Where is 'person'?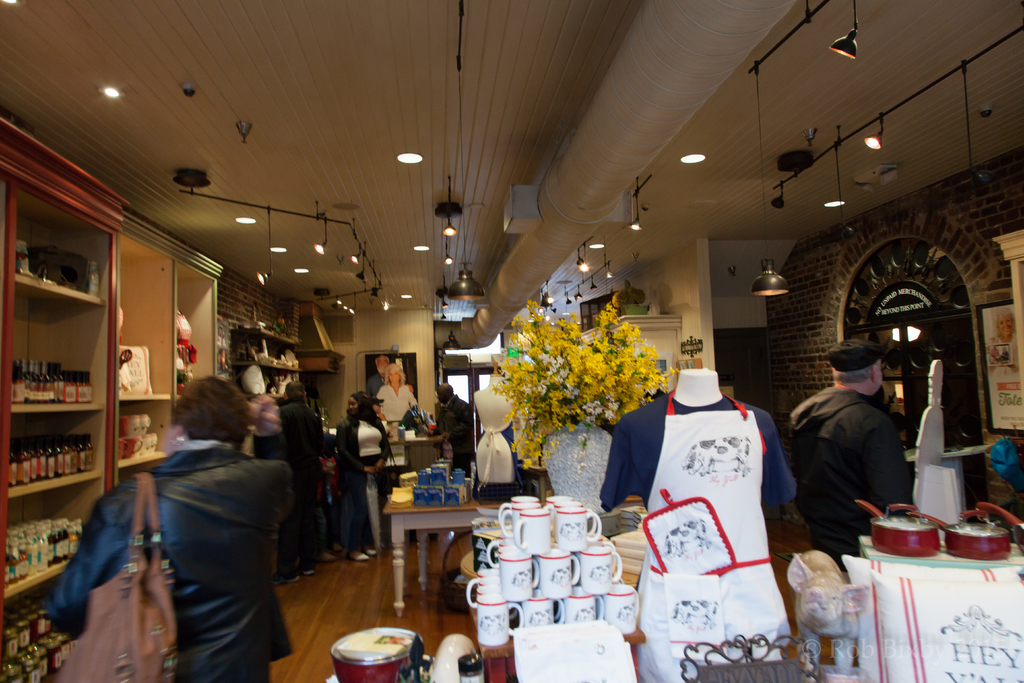
x1=788, y1=335, x2=914, y2=575.
